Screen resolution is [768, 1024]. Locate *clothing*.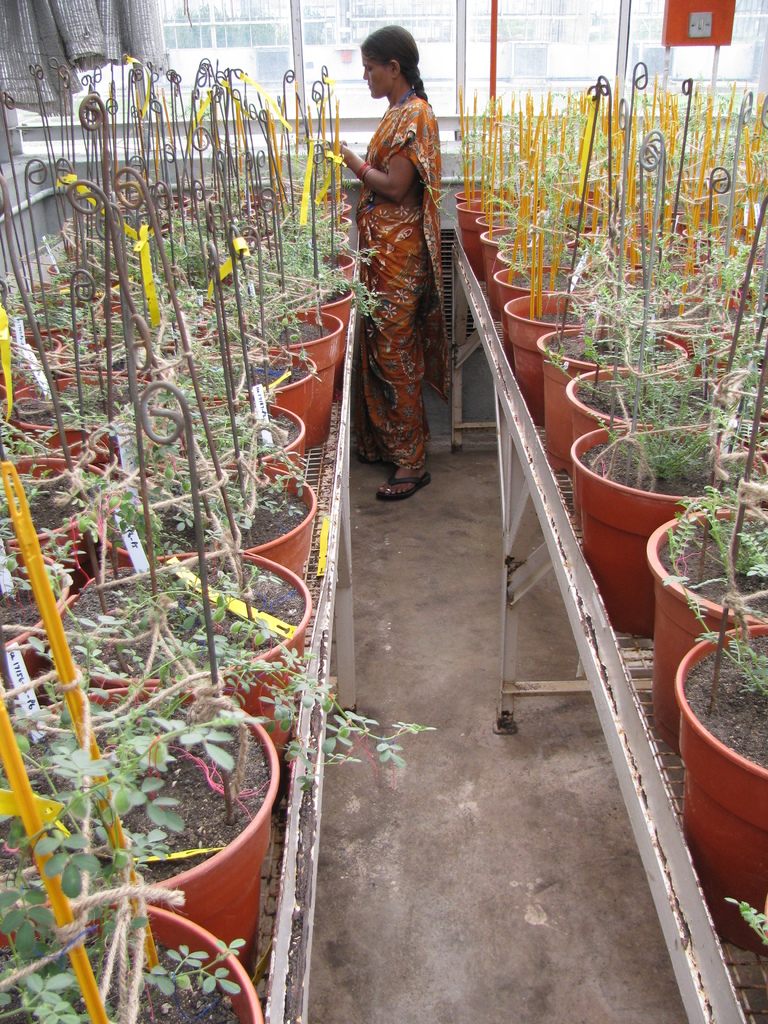
box(344, 67, 476, 477).
